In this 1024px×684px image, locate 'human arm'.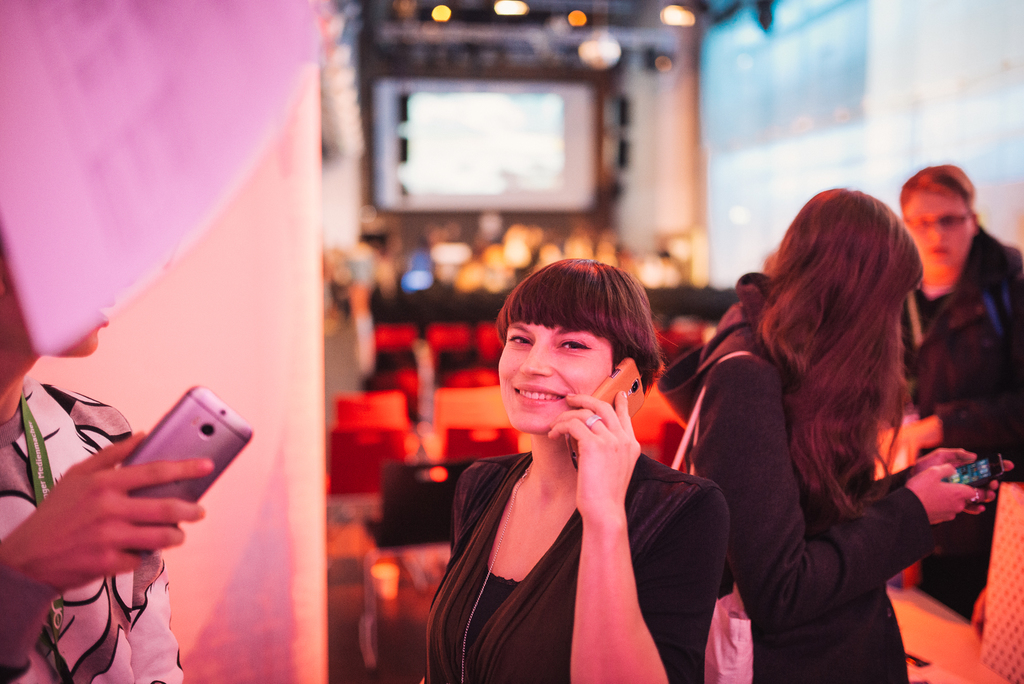
Bounding box: (left=979, top=247, right=1023, bottom=467).
